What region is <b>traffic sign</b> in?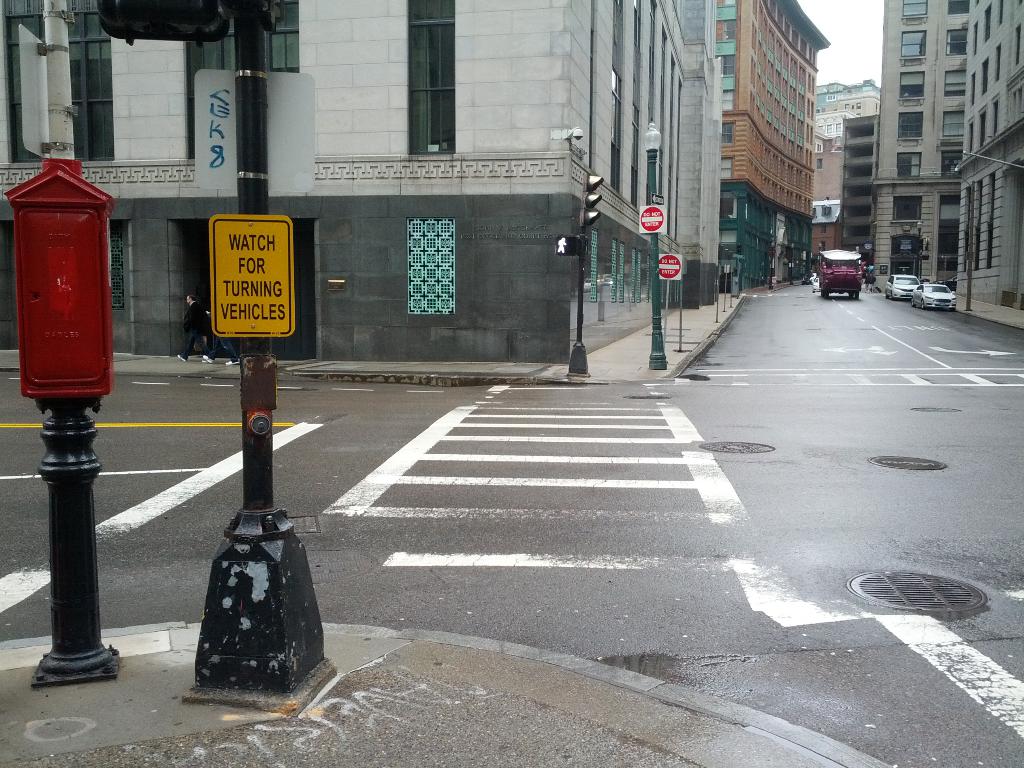
<bbox>636, 203, 668, 232</bbox>.
